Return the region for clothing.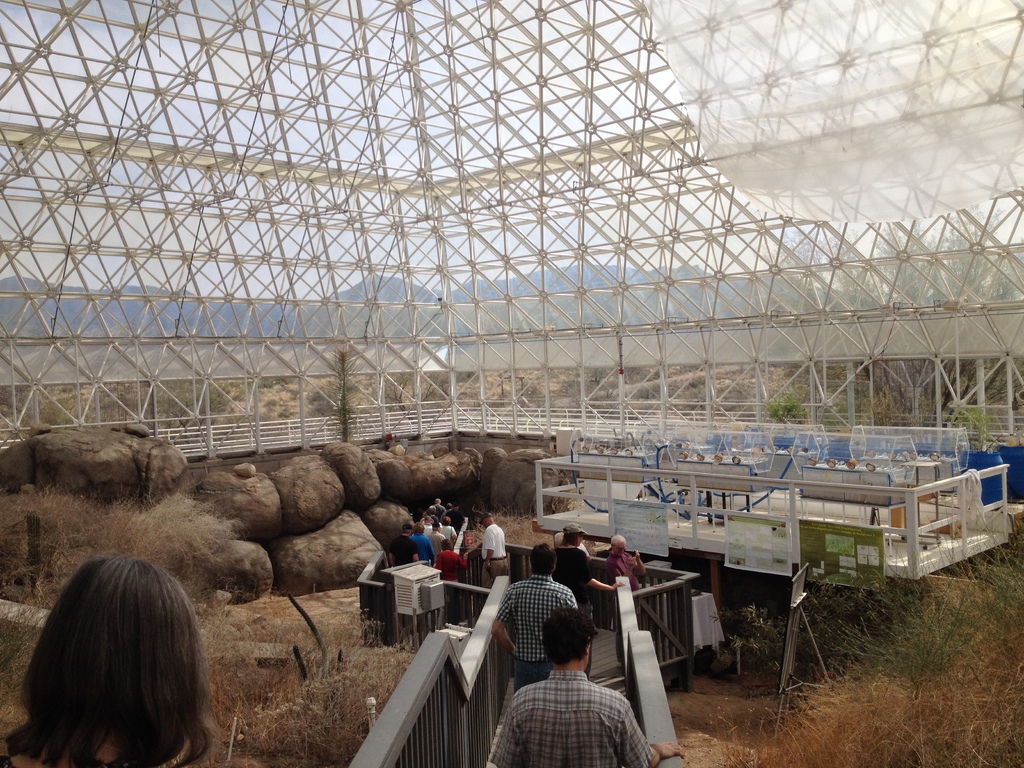
region(437, 555, 468, 580).
